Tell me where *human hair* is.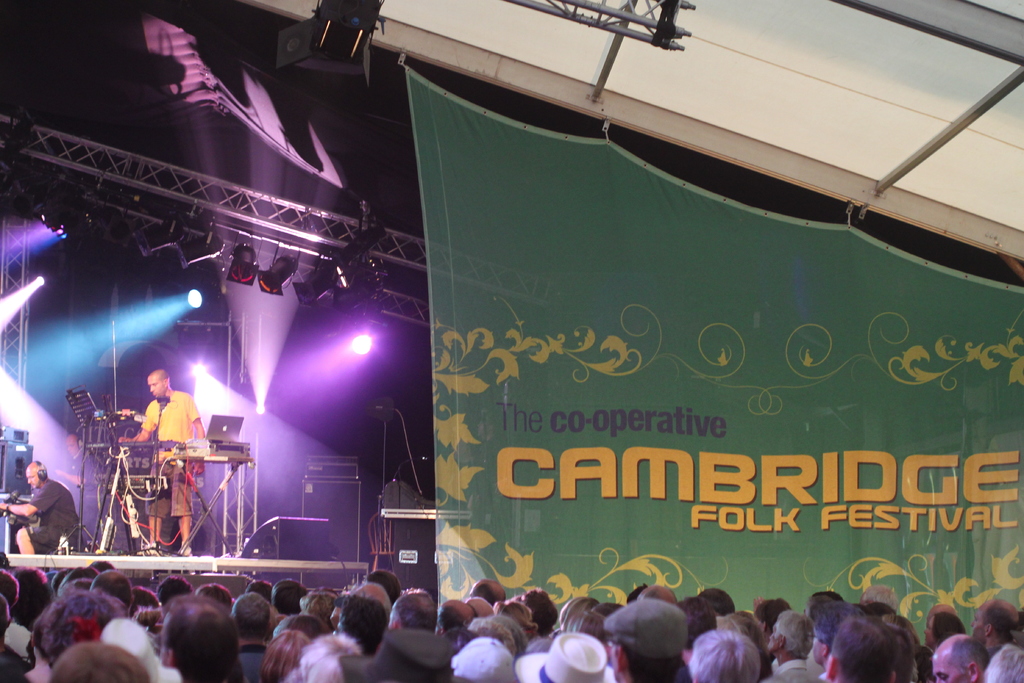
*human hair* is at select_region(155, 369, 173, 391).
